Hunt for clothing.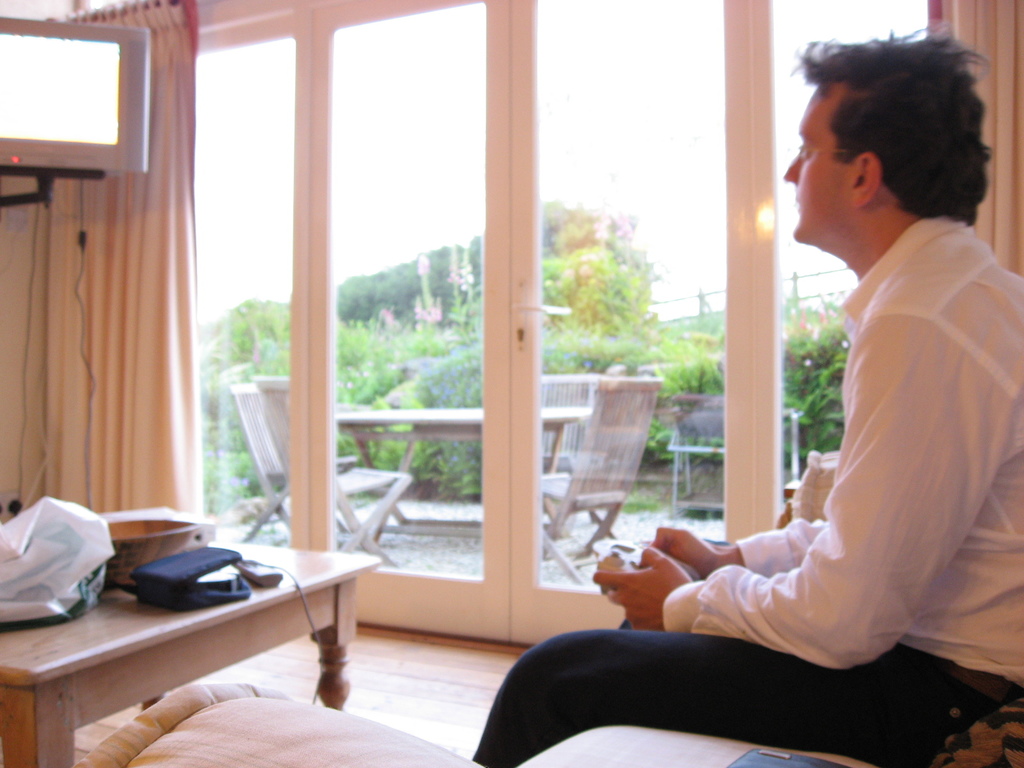
Hunted down at select_region(472, 214, 1023, 767).
